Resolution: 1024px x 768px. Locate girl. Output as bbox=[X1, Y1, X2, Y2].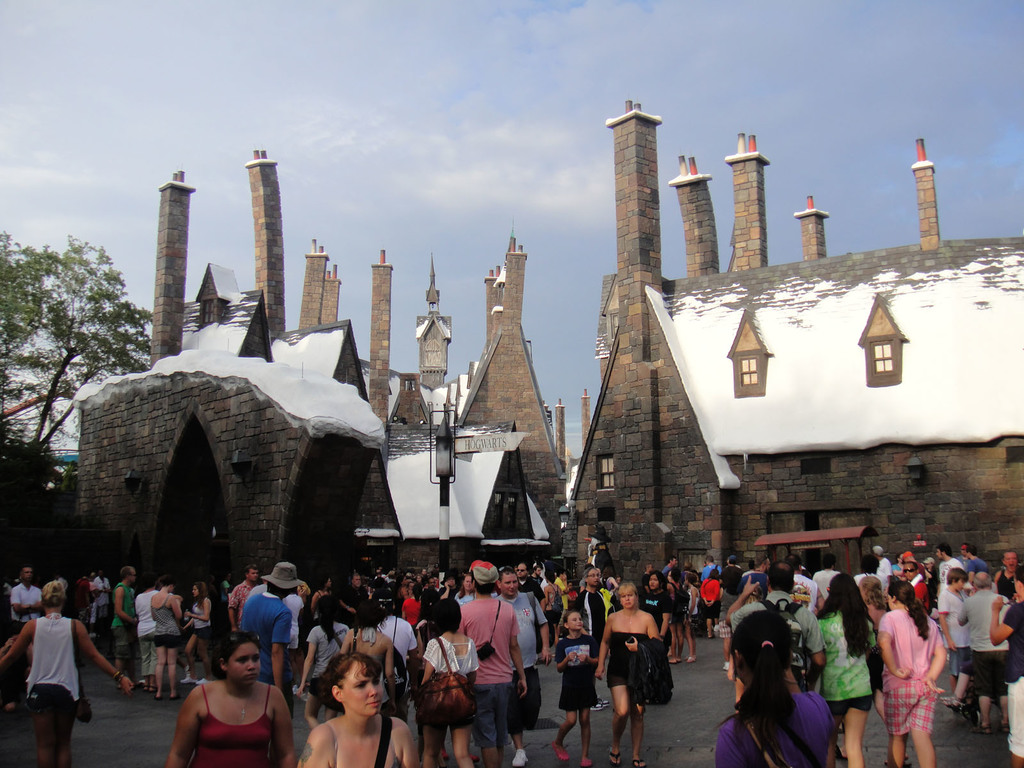
bbox=[686, 571, 701, 662].
